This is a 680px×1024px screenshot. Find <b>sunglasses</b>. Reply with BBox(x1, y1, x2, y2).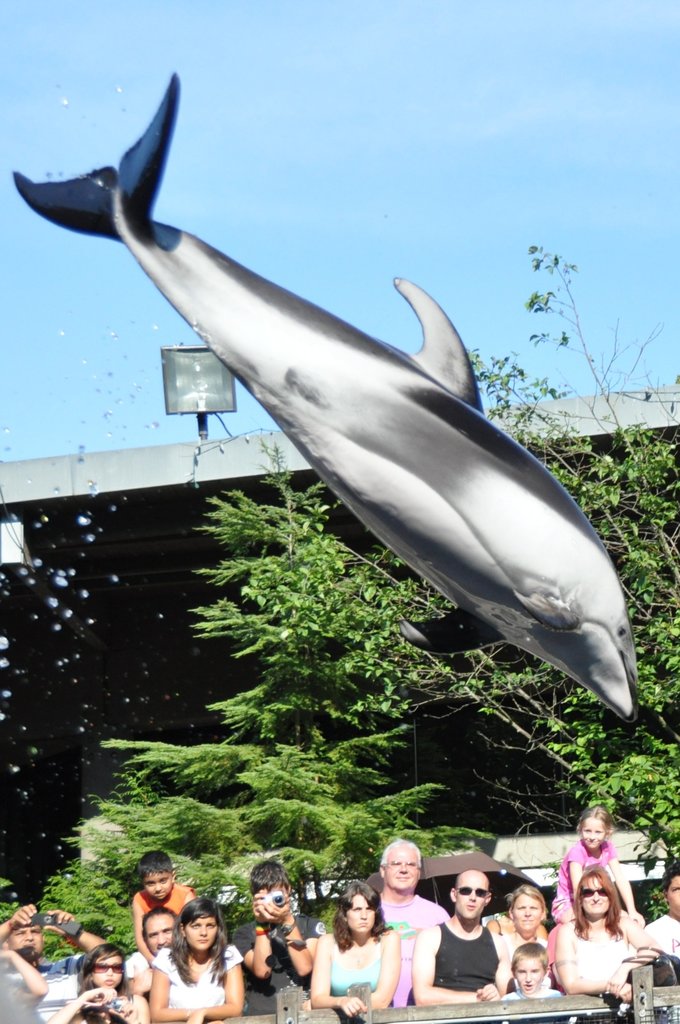
BBox(457, 886, 486, 896).
